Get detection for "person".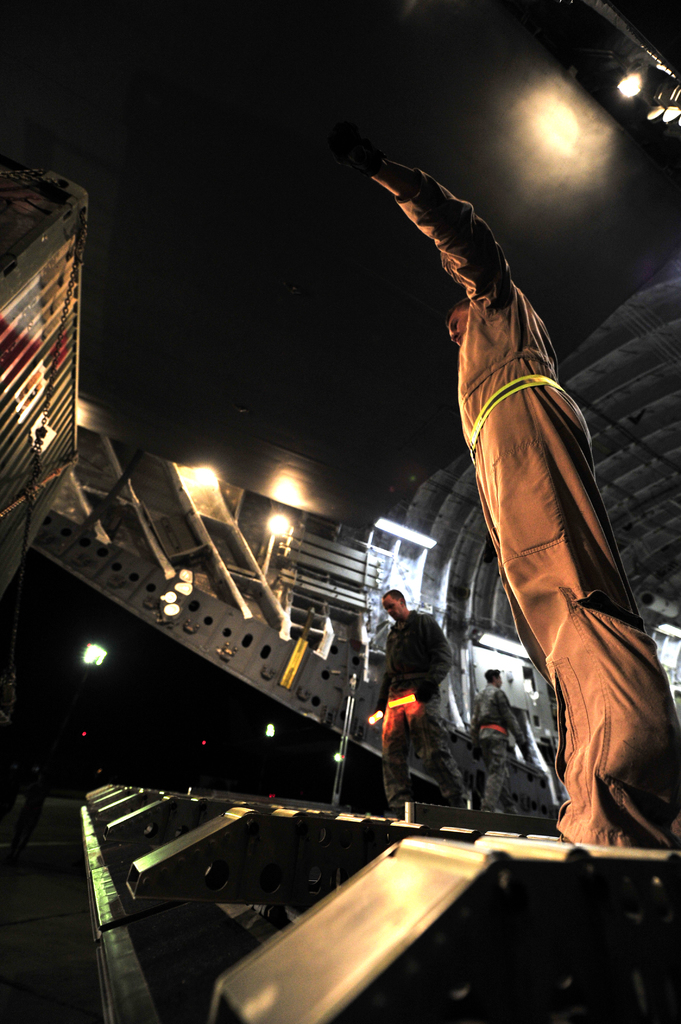
Detection: {"x1": 344, "y1": 112, "x2": 680, "y2": 849}.
